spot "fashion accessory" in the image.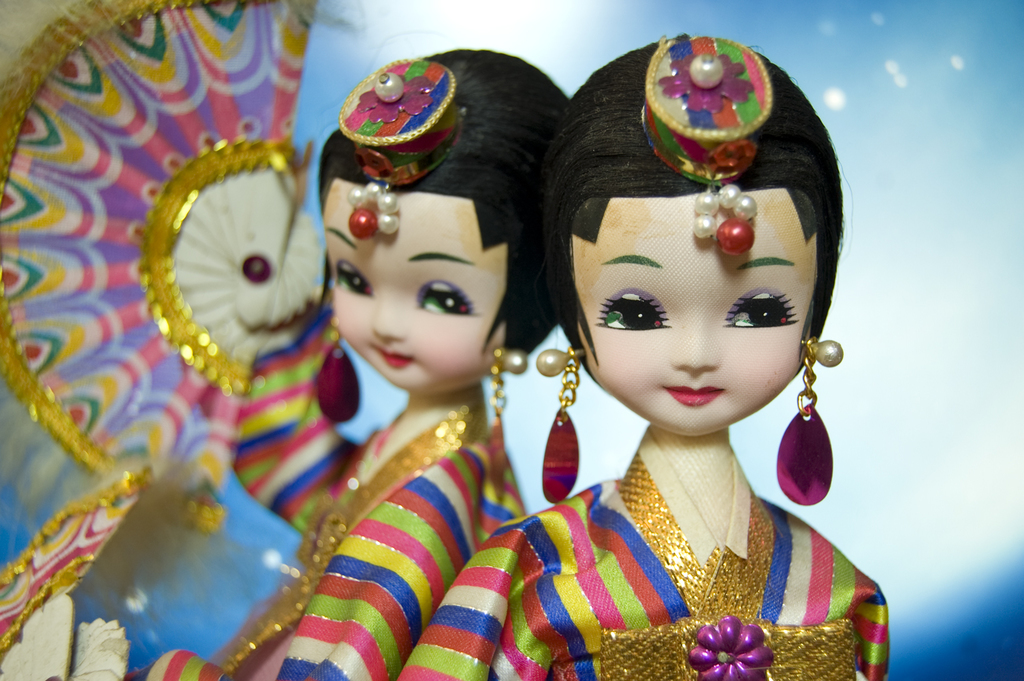
"fashion accessory" found at x1=778 y1=340 x2=848 y2=502.
